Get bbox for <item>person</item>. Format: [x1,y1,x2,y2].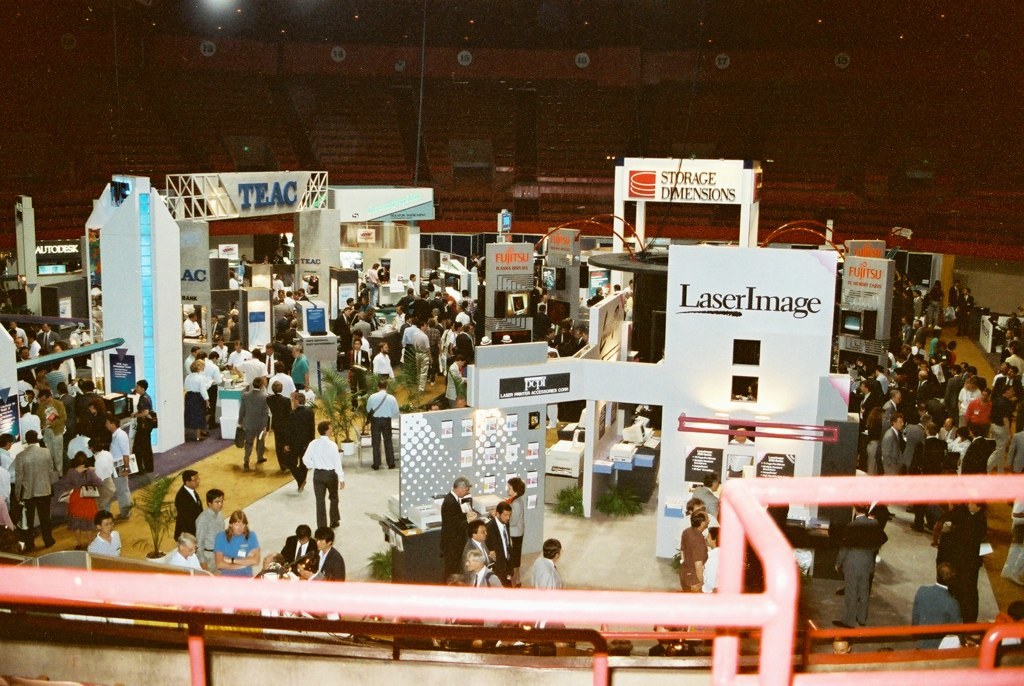
[881,390,898,429].
